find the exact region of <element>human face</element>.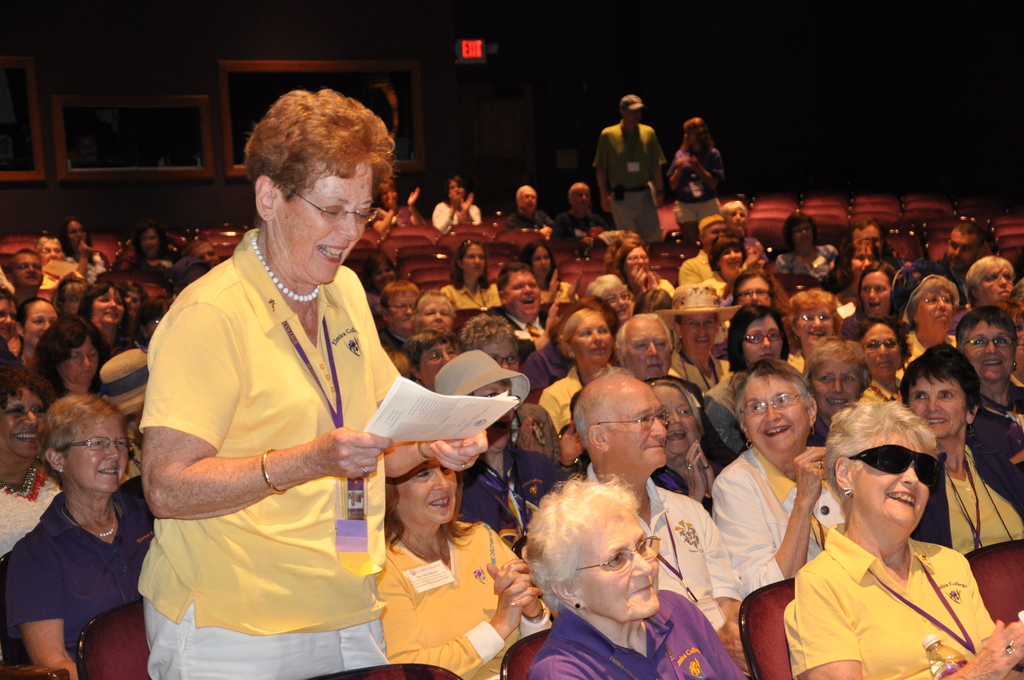
Exact region: 795, 306, 834, 348.
